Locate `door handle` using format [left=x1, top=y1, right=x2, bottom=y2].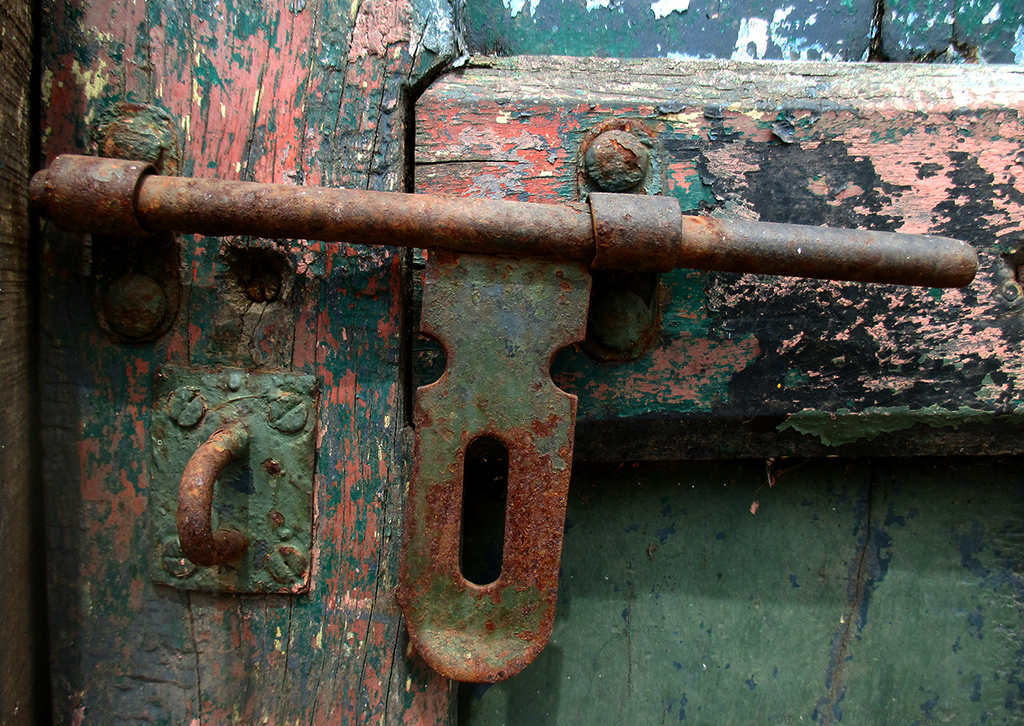
[left=20, top=98, right=980, bottom=682].
